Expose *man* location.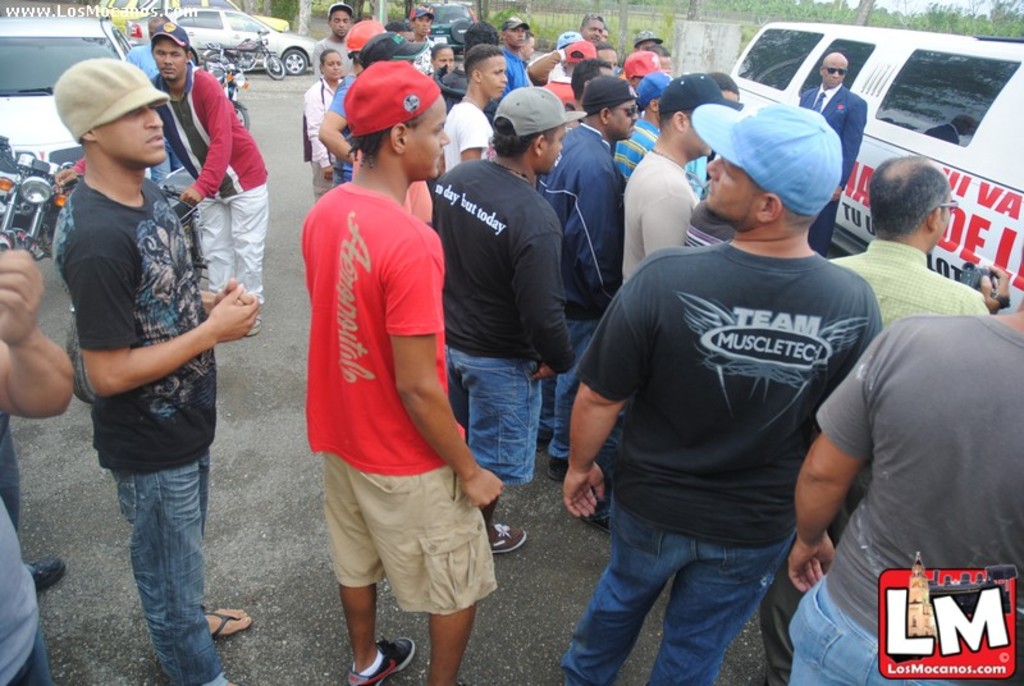
Exposed at [x1=686, y1=187, x2=735, y2=246].
